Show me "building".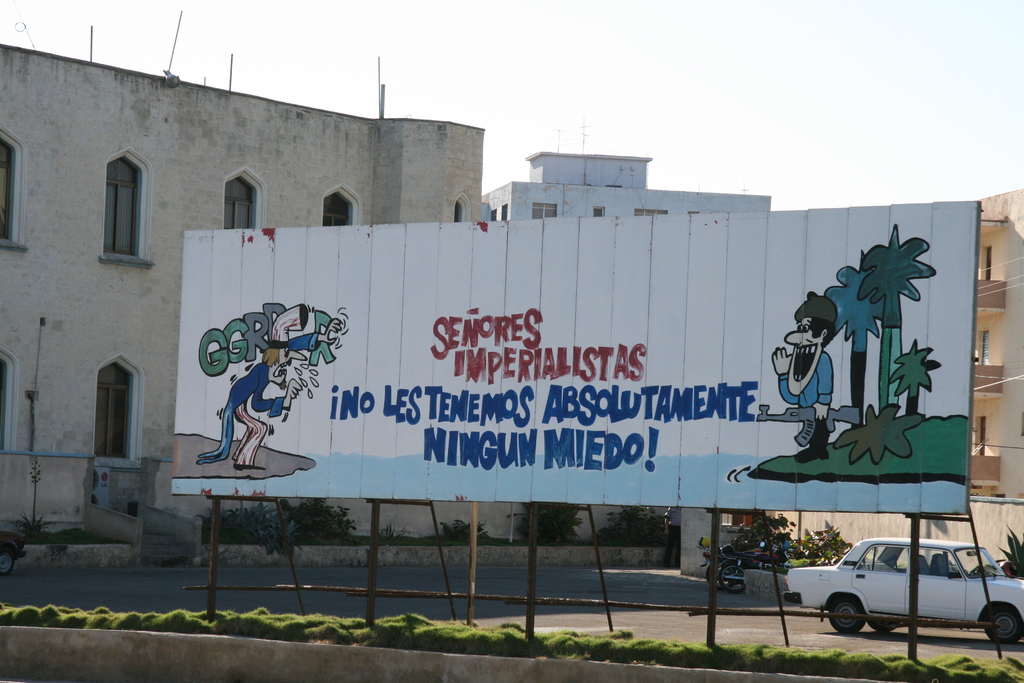
"building" is here: 481/151/770/220.
